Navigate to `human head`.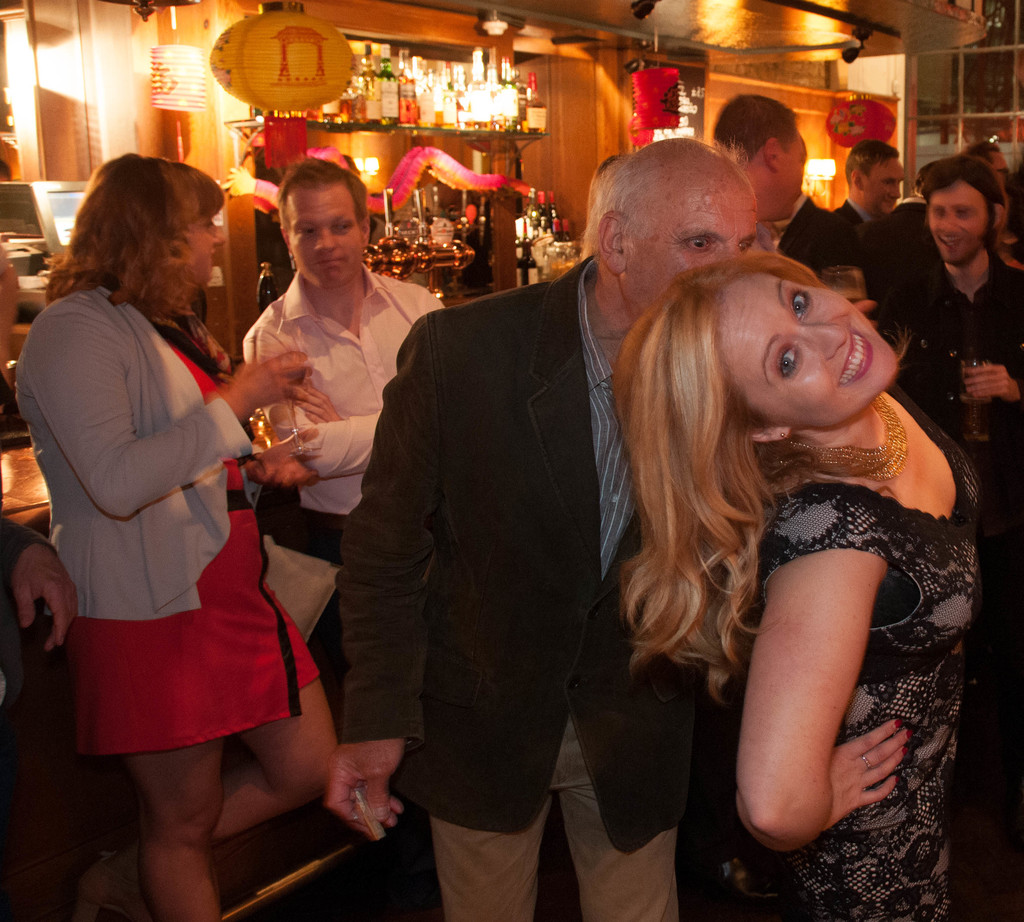
Navigation target: BBox(840, 137, 900, 217).
